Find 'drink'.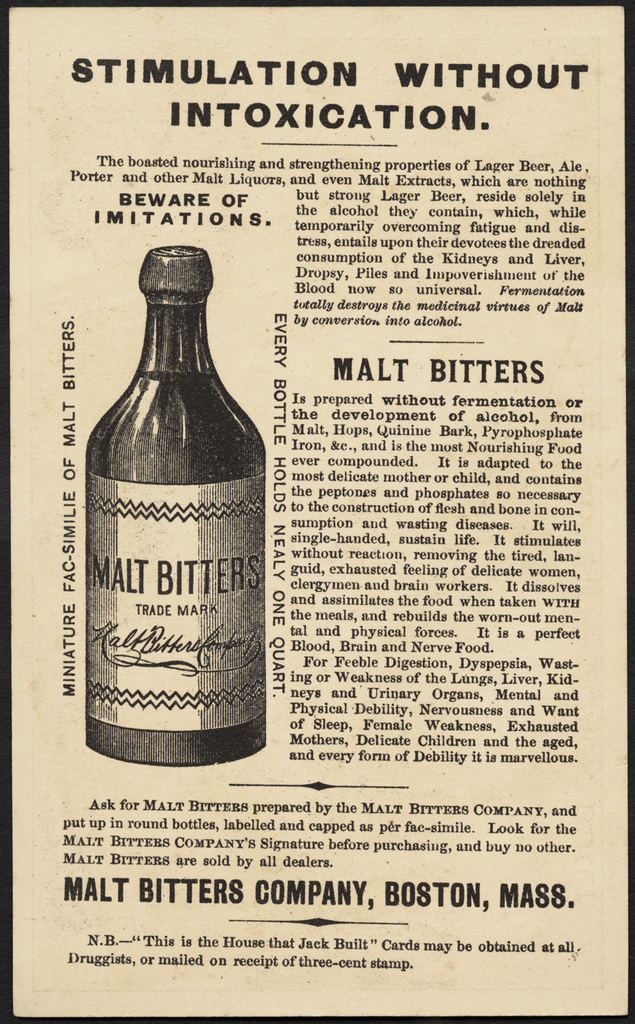
crop(83, 245, 264, 780).
